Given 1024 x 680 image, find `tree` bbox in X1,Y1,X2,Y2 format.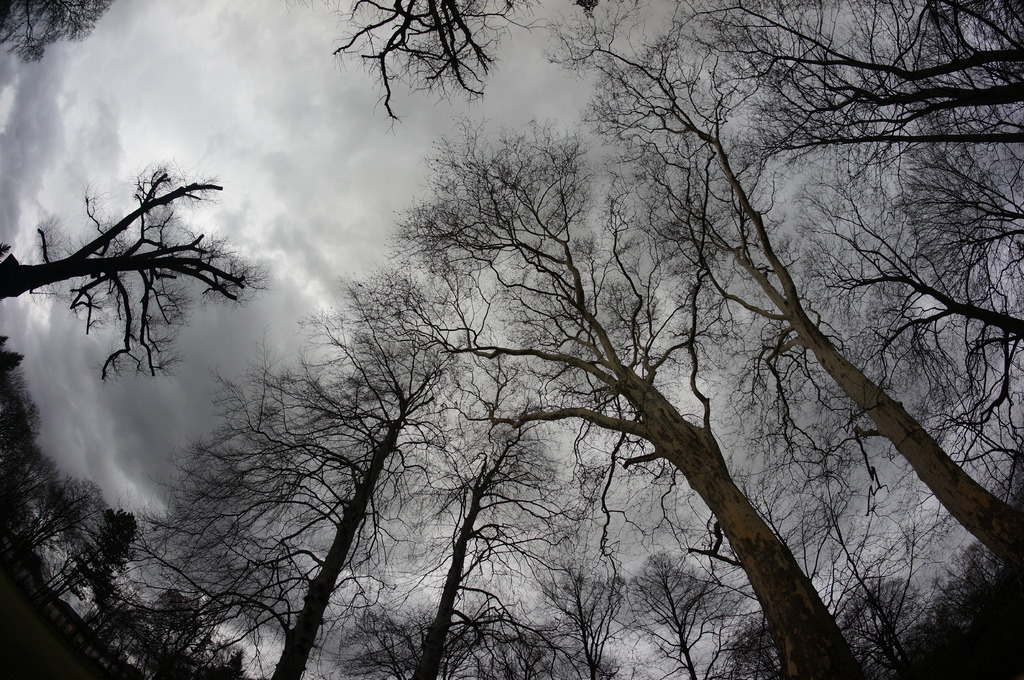
0,162,257,384.
